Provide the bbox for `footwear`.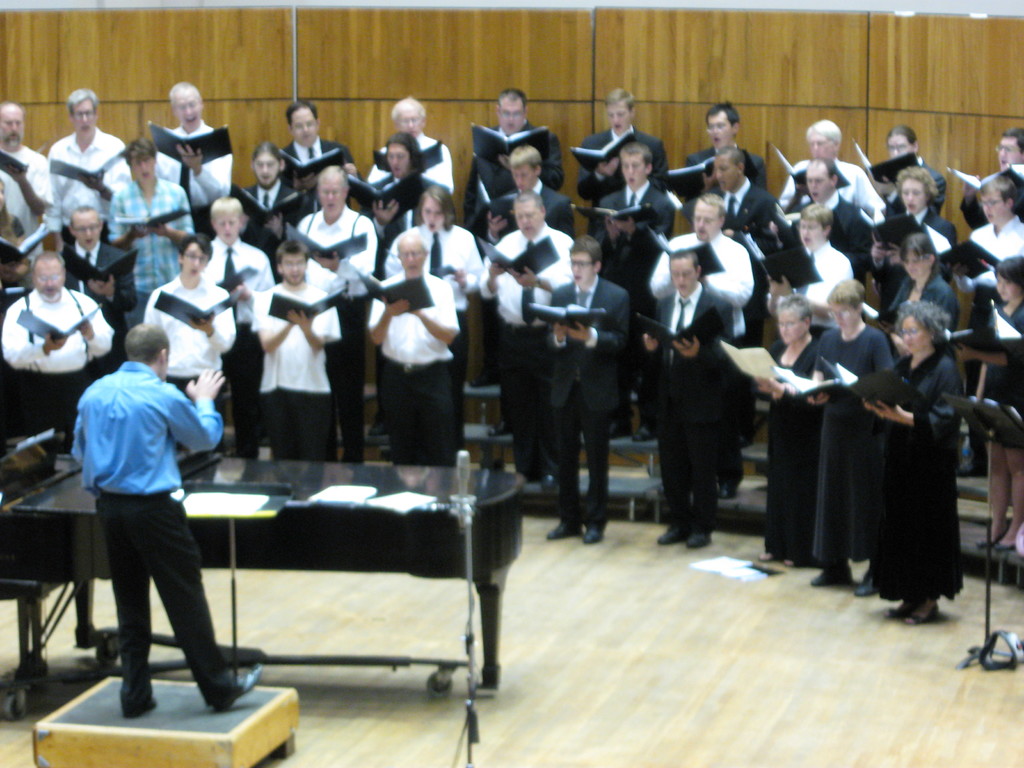
<bbox>659, 523, 685, 544</bbox>.
